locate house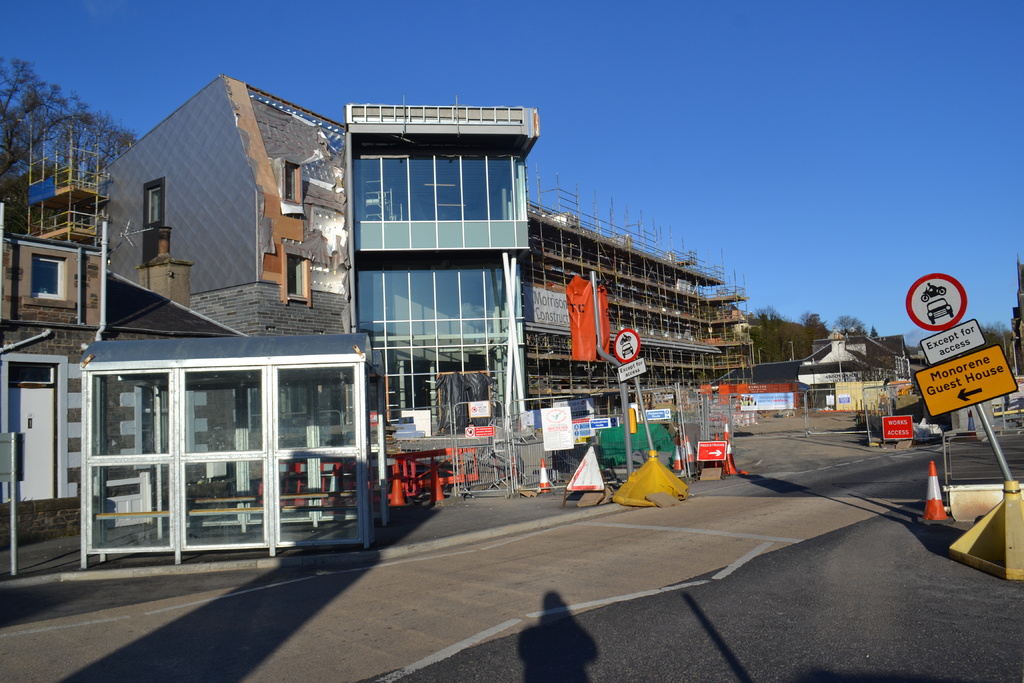
x1=127 y1=83 x2=782 y2=547
